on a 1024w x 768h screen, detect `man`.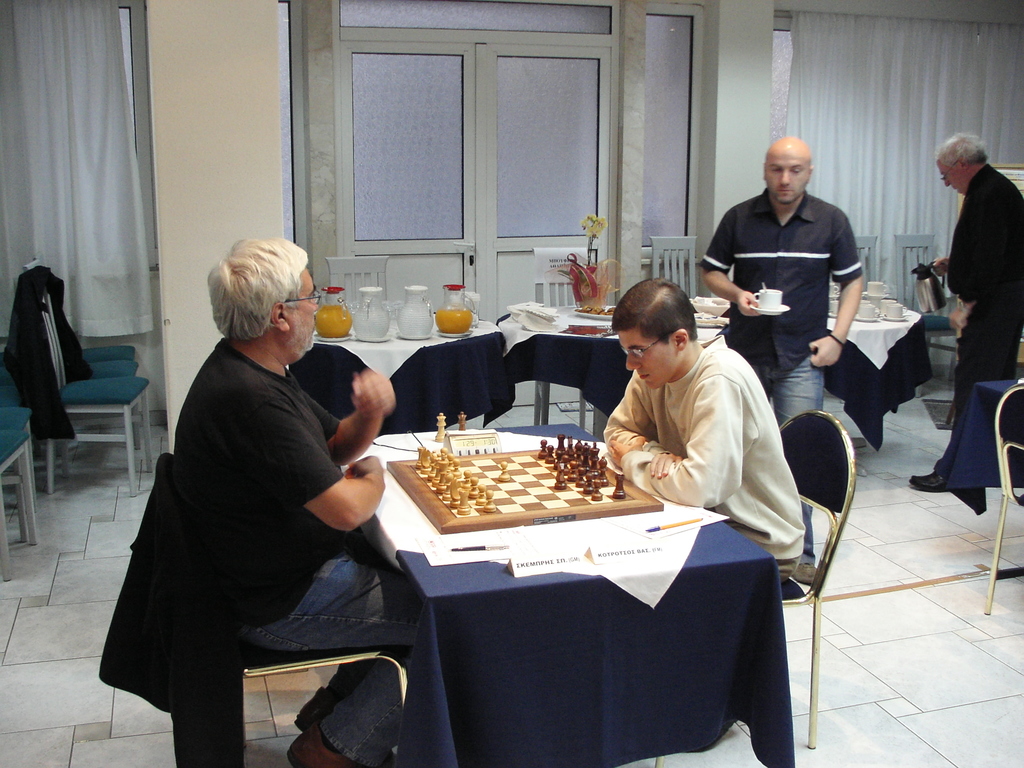
crop(598, 282, 805, 590).
